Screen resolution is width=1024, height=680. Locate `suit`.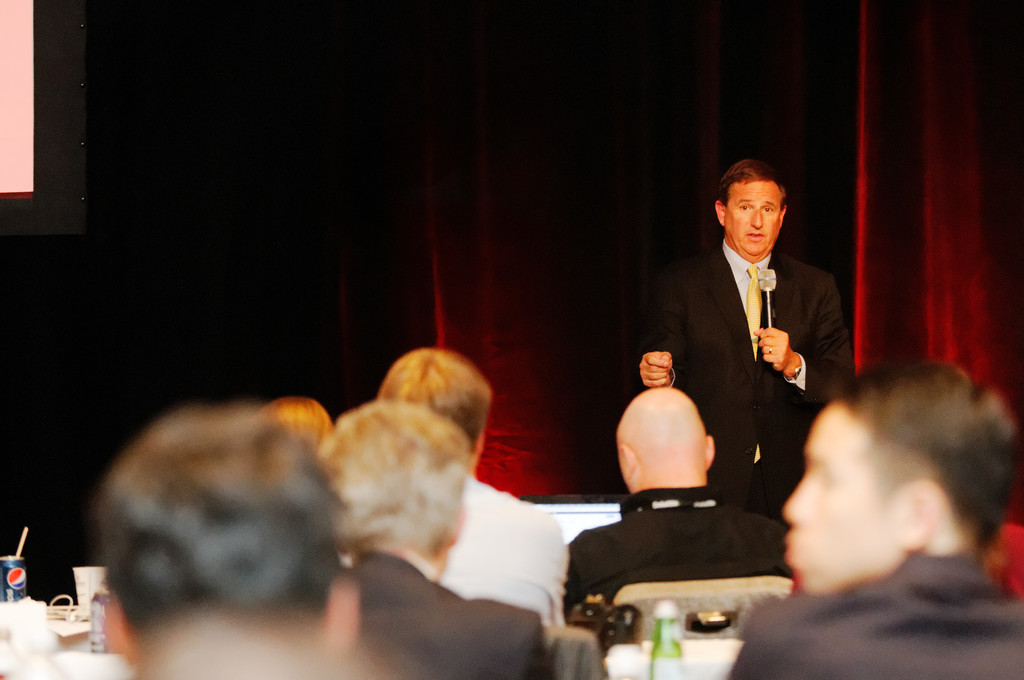
351, 550, 556, 679.
